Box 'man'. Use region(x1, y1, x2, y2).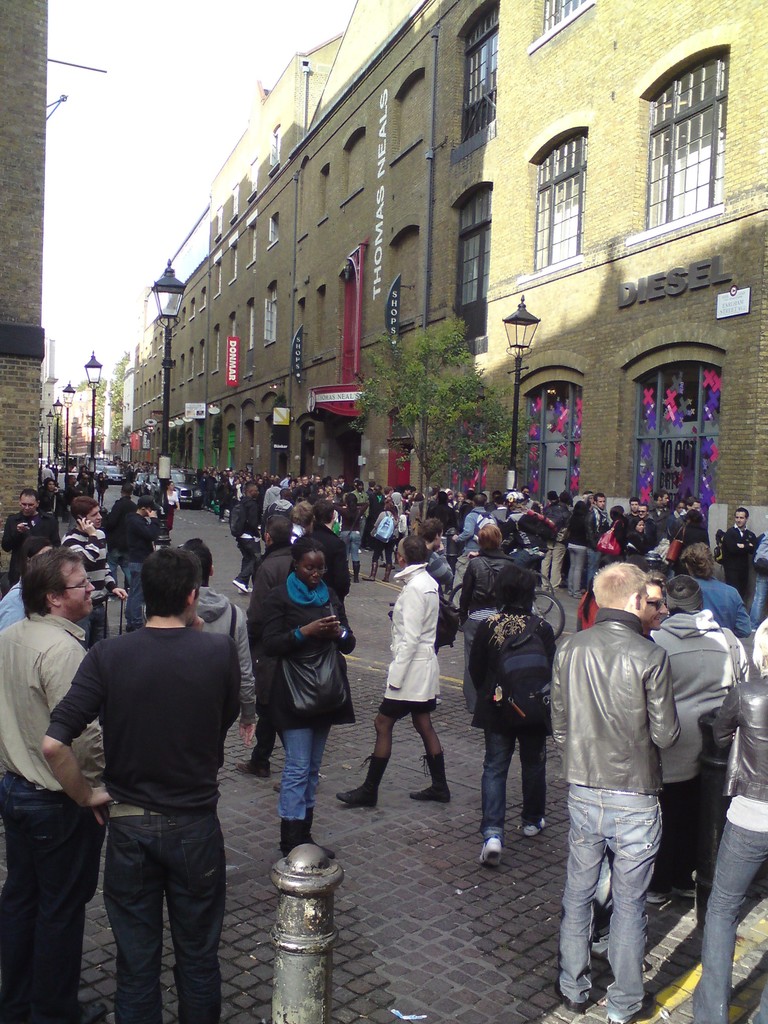
region(450, 493, 500, 589).
